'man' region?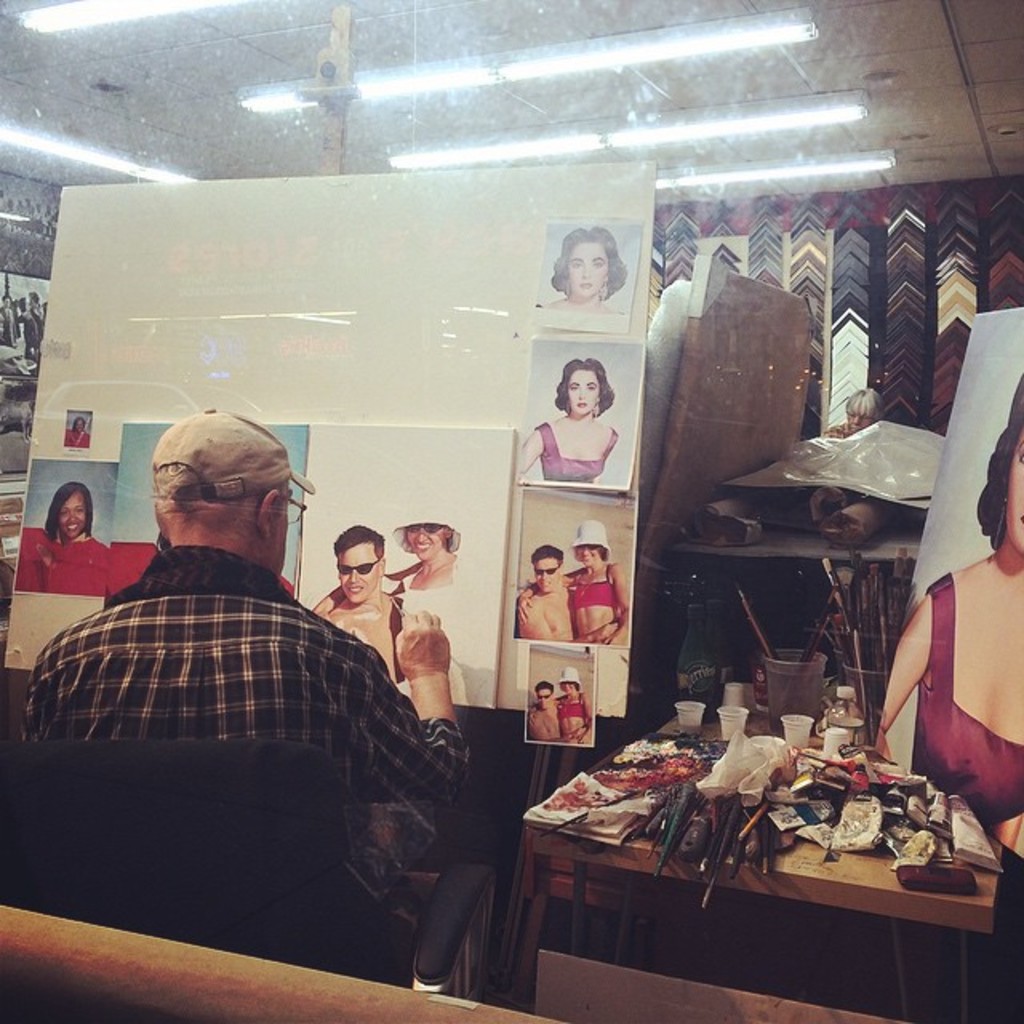
BBox(520, 549, 565, 643)
